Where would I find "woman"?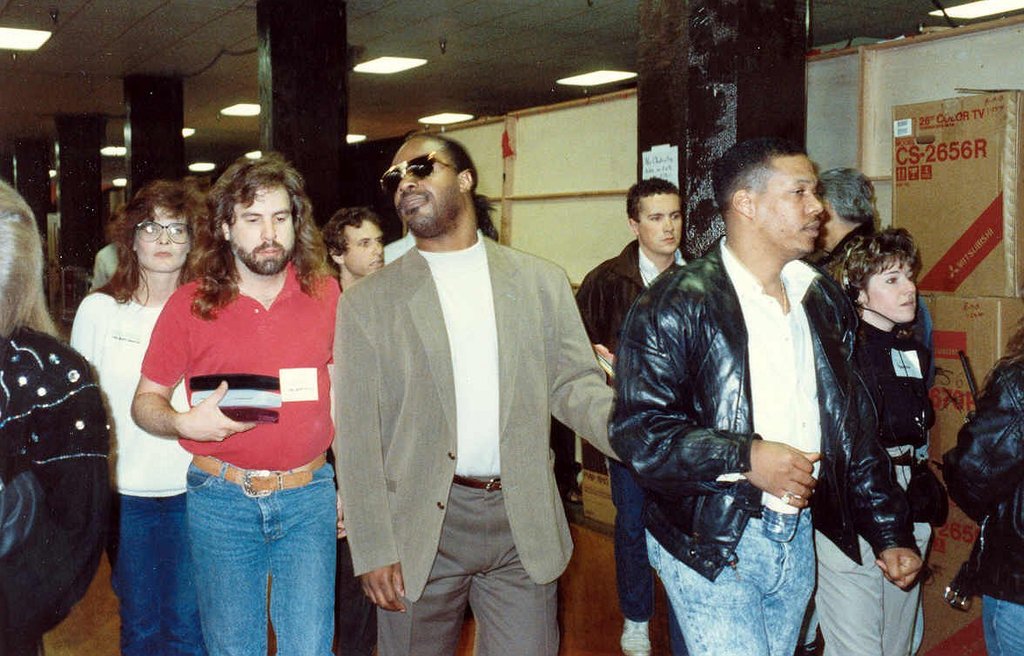
At detection(64, 186, 217, 655).
